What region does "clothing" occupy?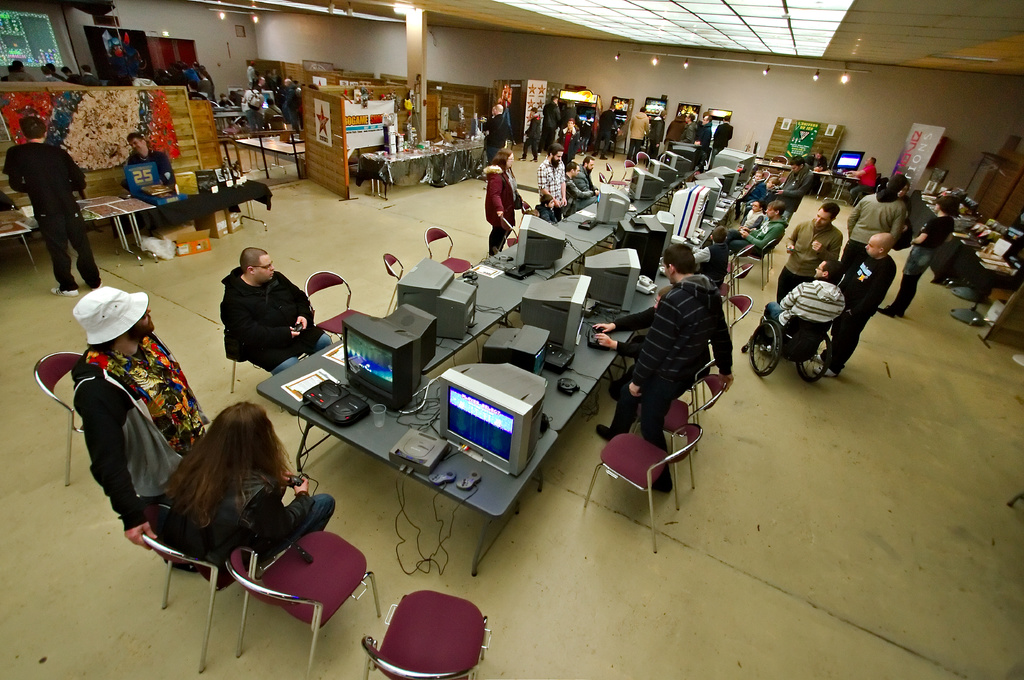
detection(682, 122, 695, 142).
